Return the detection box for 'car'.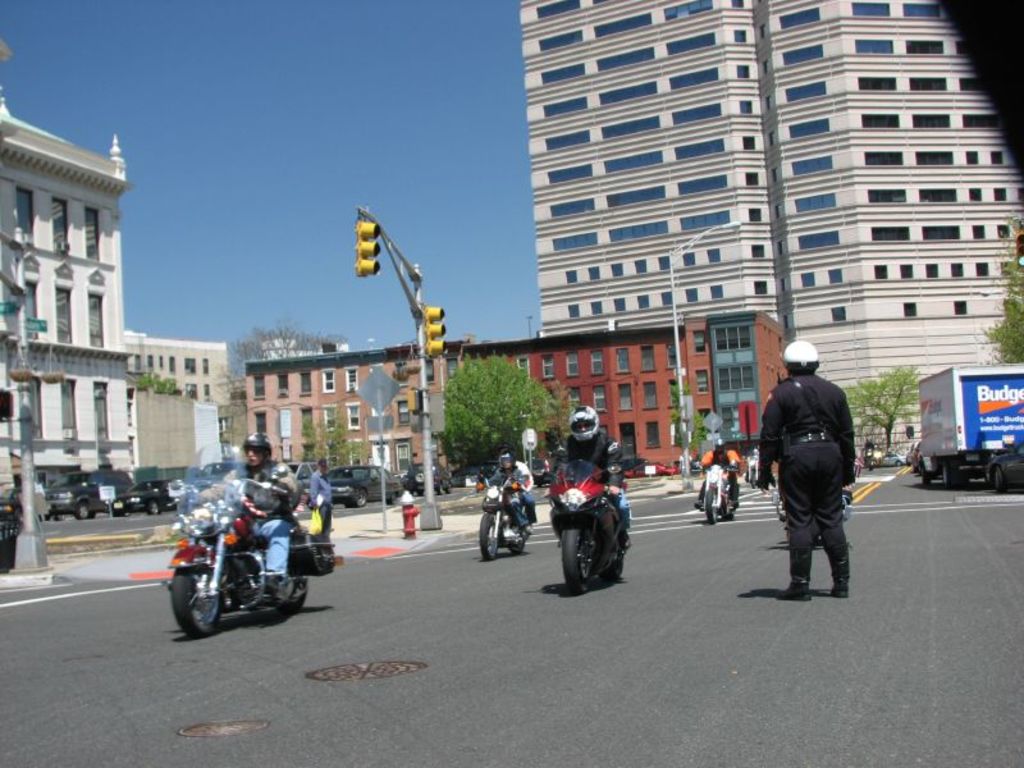
(left=881, top=452, right=911, bottom=468).
